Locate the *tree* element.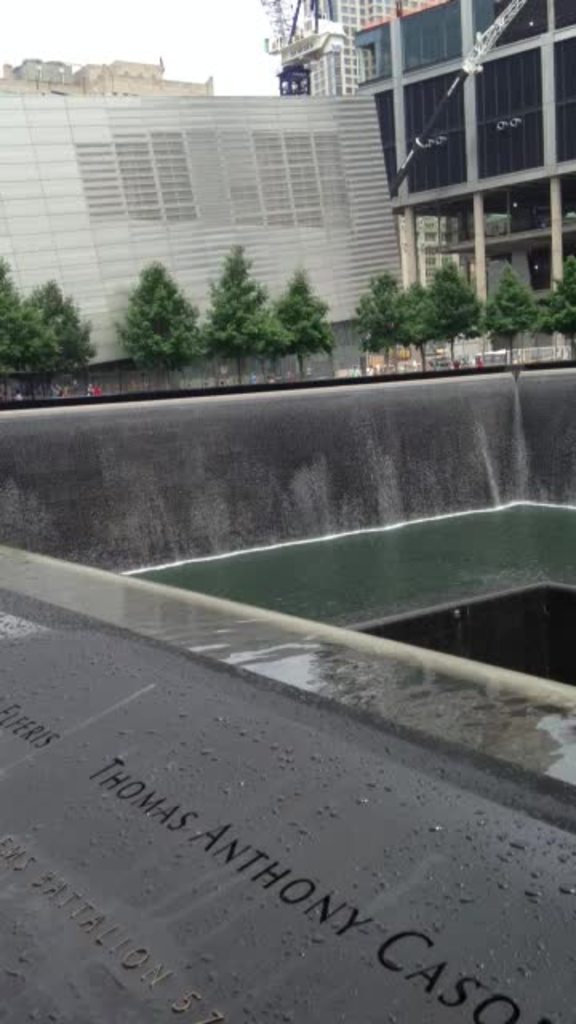
Element bbox: bbox=[0, 258, 53, 360].
